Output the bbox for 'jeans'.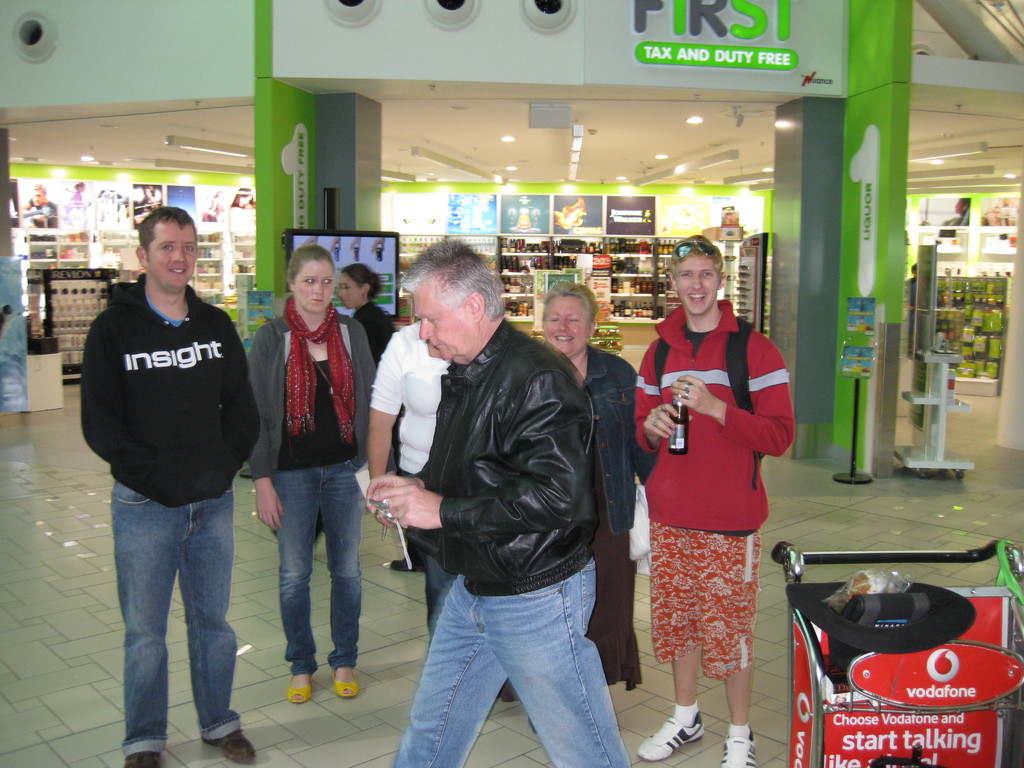
bbox(253, 459, 369, 705).
